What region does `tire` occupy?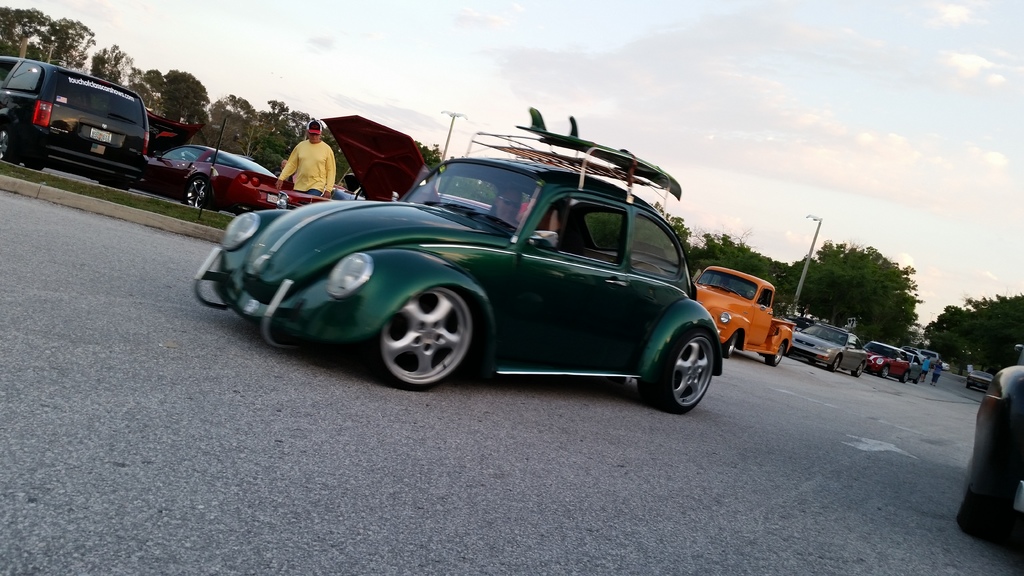
(x1=852, y1=362, x2=865, y2=373).
